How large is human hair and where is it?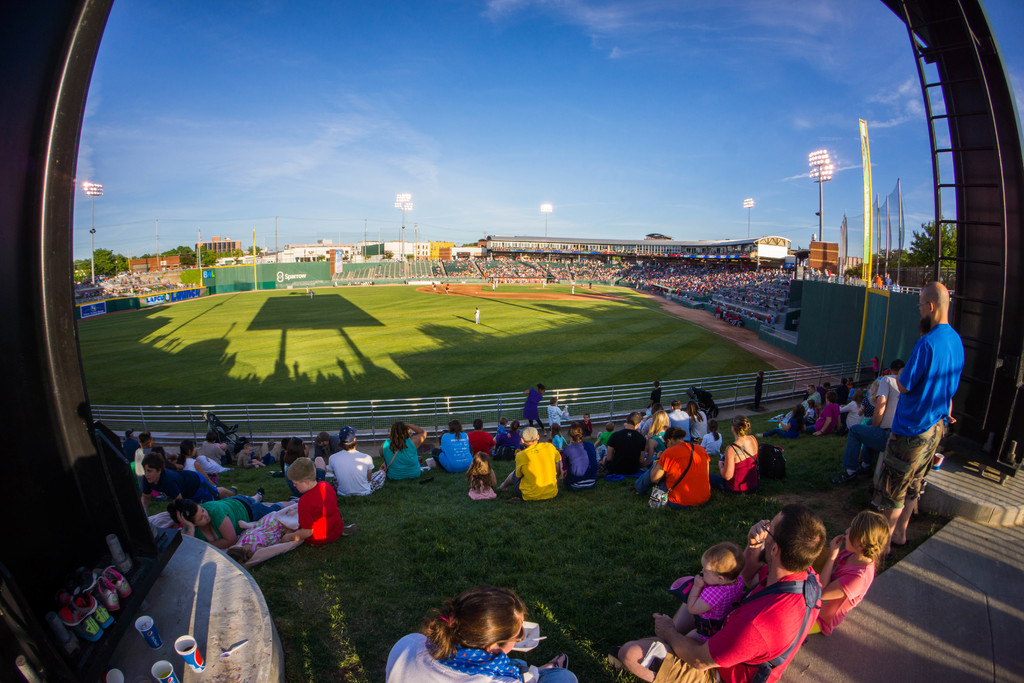
Bounding box: {"left": 690, "top": 399, "right": 701, "bottom": 419}.
